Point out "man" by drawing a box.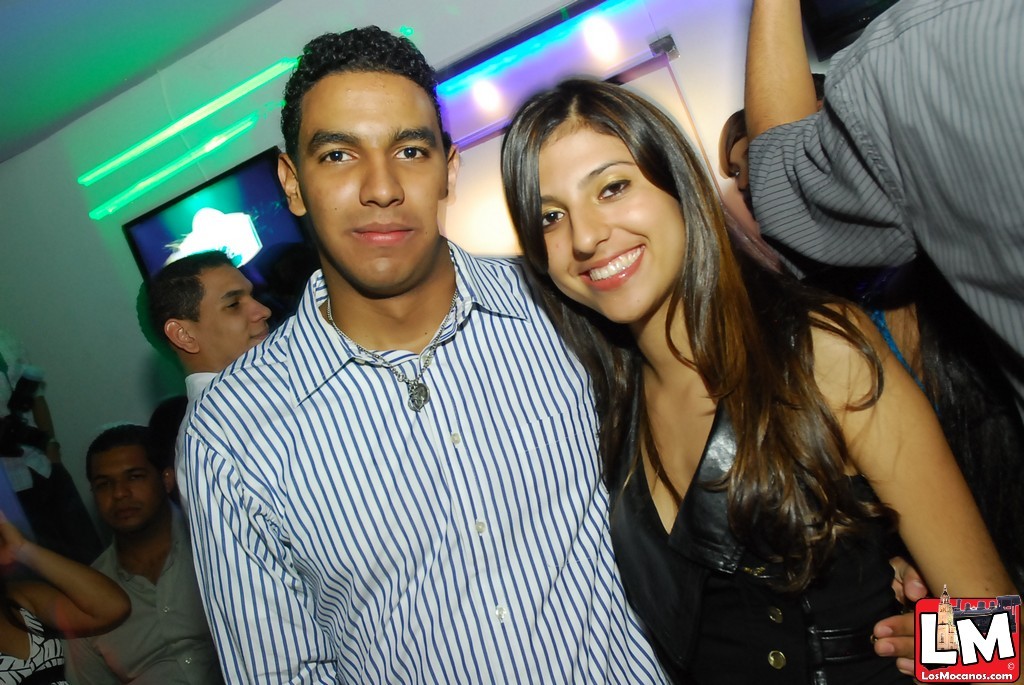
x1=170, y1=24, x2=668, y2=684.
